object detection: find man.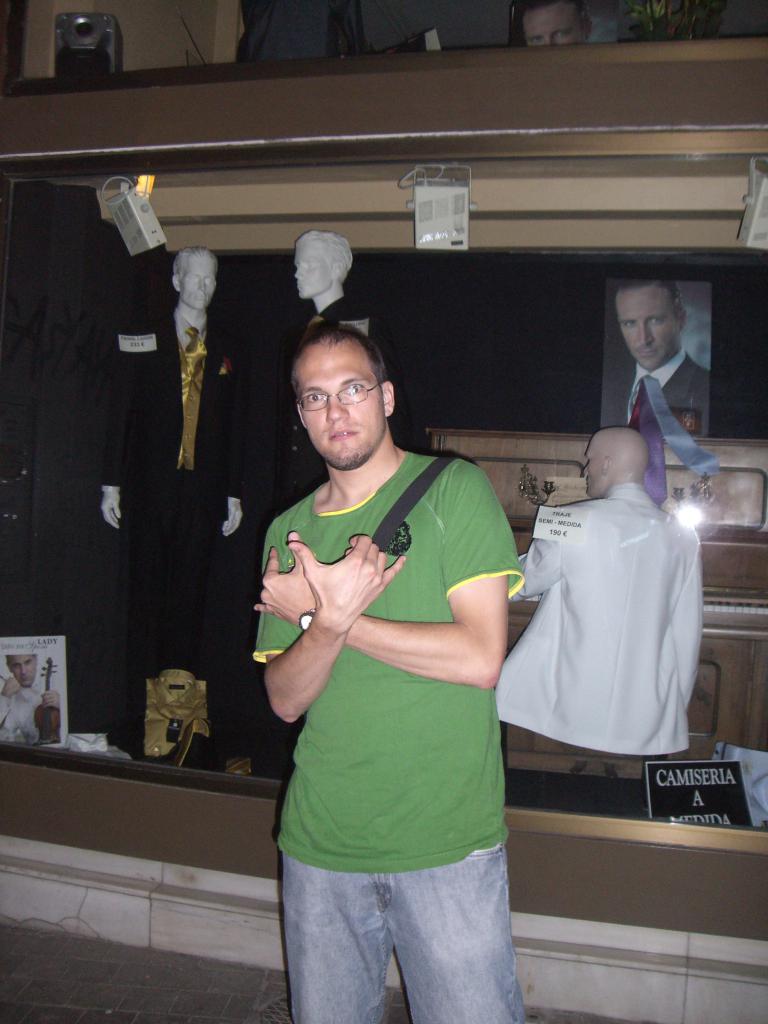
[237,310,531,1023].
